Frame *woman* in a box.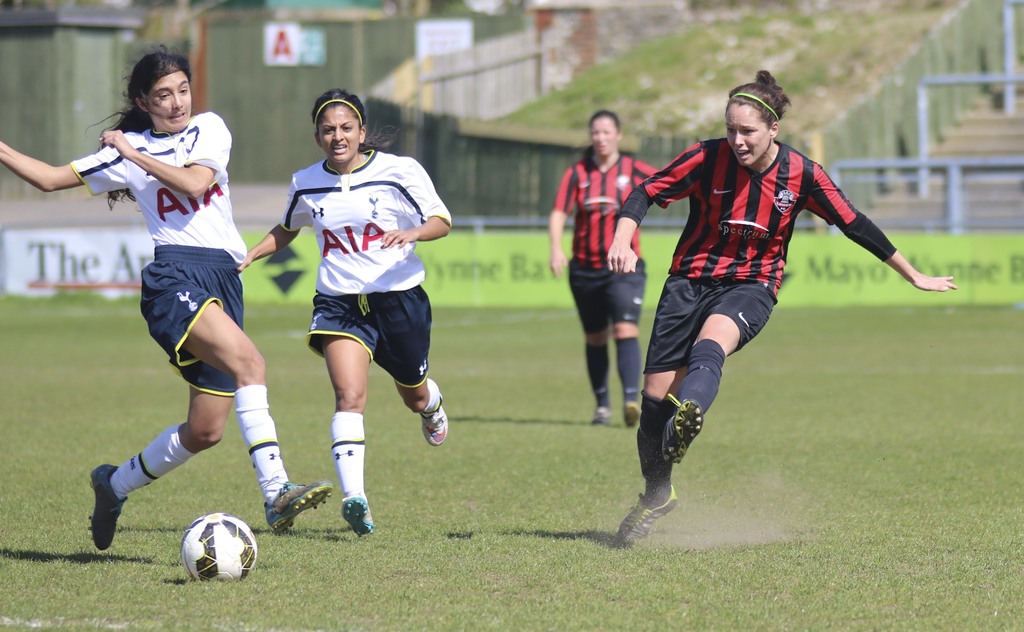
(left=231, top=82, right=463, bottom=534).
